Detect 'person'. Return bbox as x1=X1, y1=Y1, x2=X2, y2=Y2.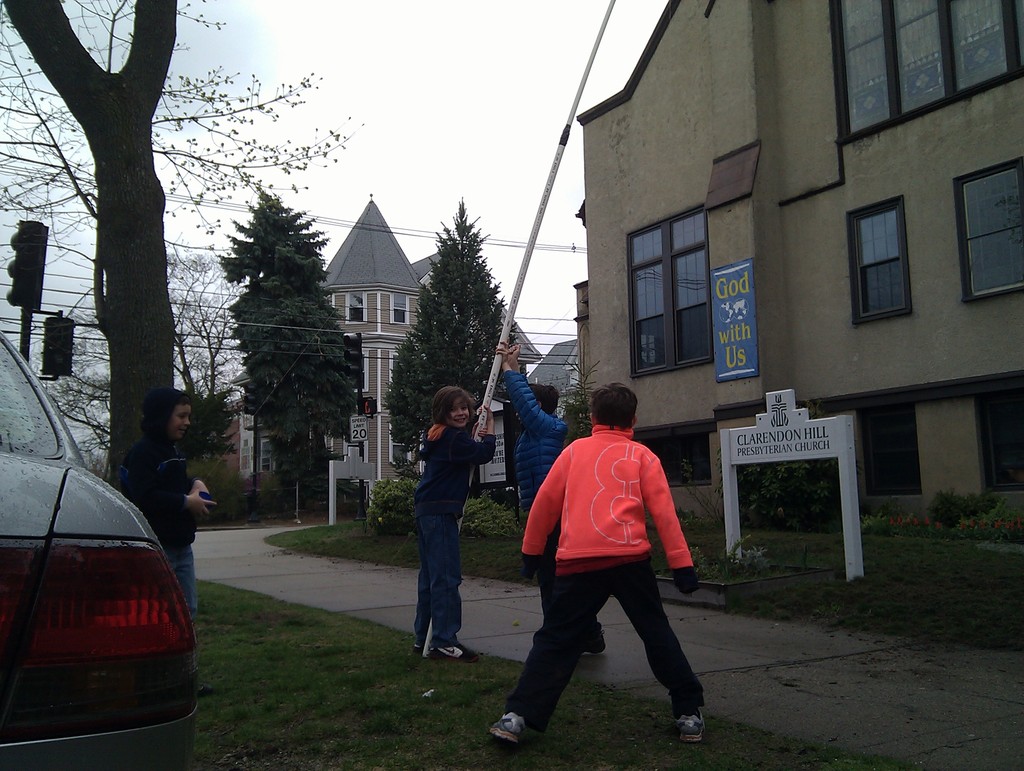
x1=120, y1=388, x2=216, y2=627.
